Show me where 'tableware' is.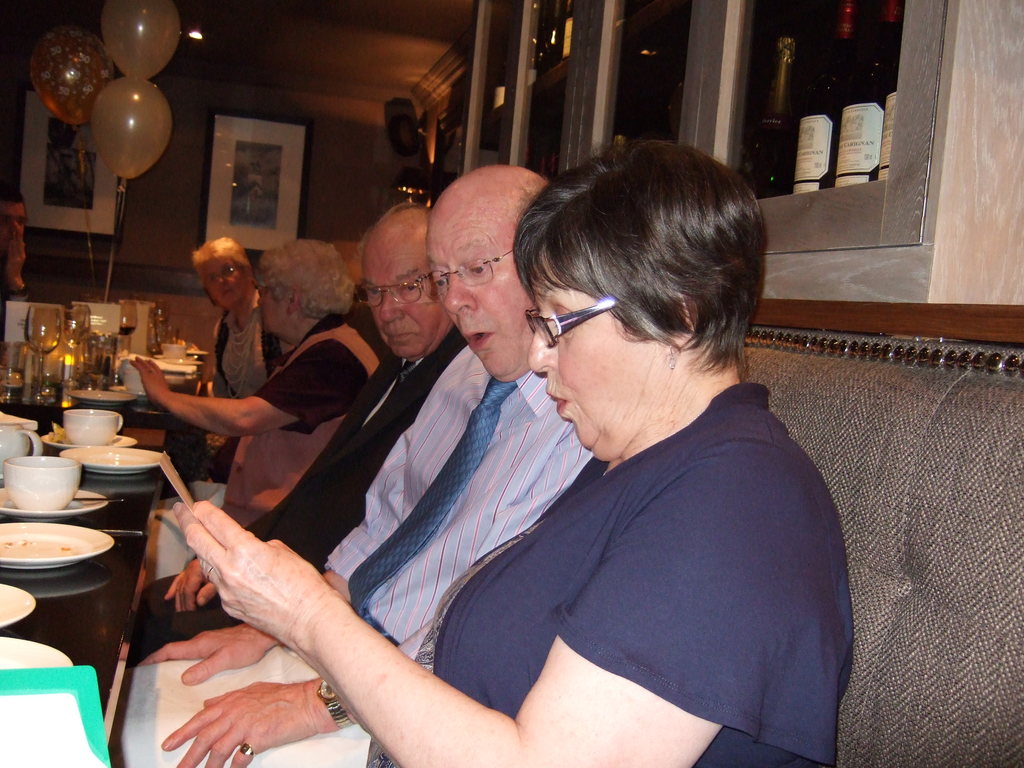
'tableware' is at (left=1, top=454, right=82, bottom=511).
